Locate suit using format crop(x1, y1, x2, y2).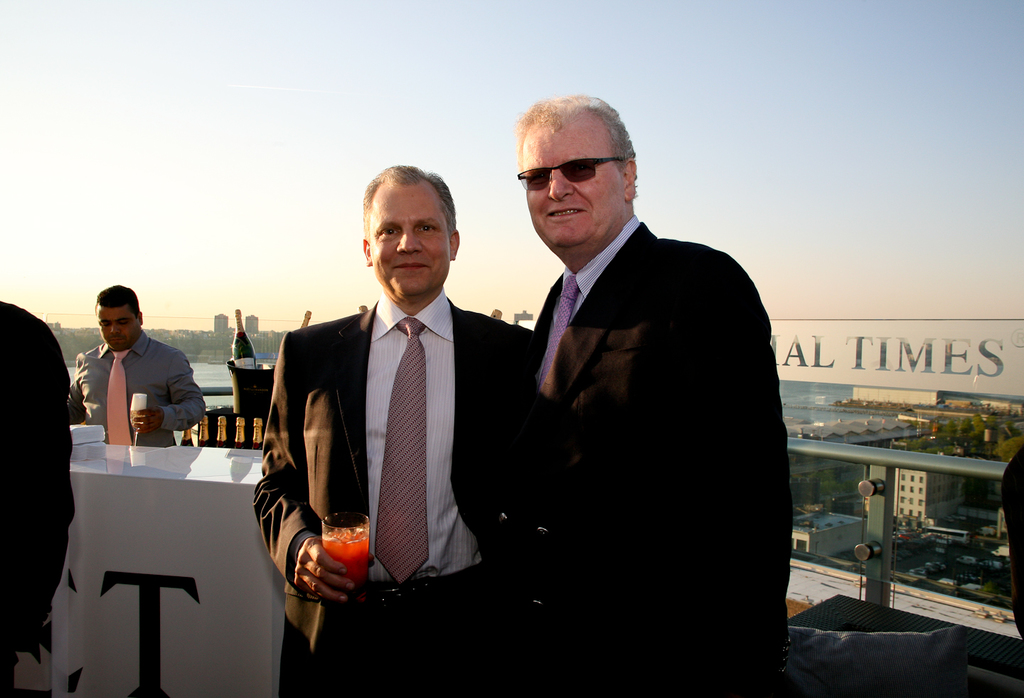
crop(248, 288, 536, 697).
